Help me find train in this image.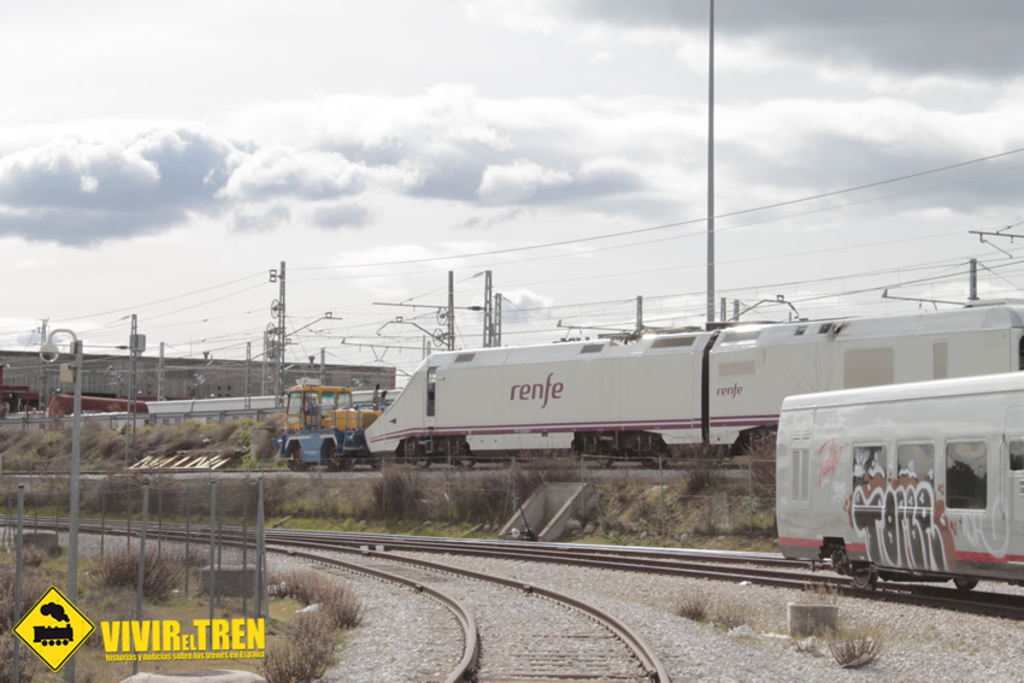
Found it: l=361, t=307, r=1023, b=461.
